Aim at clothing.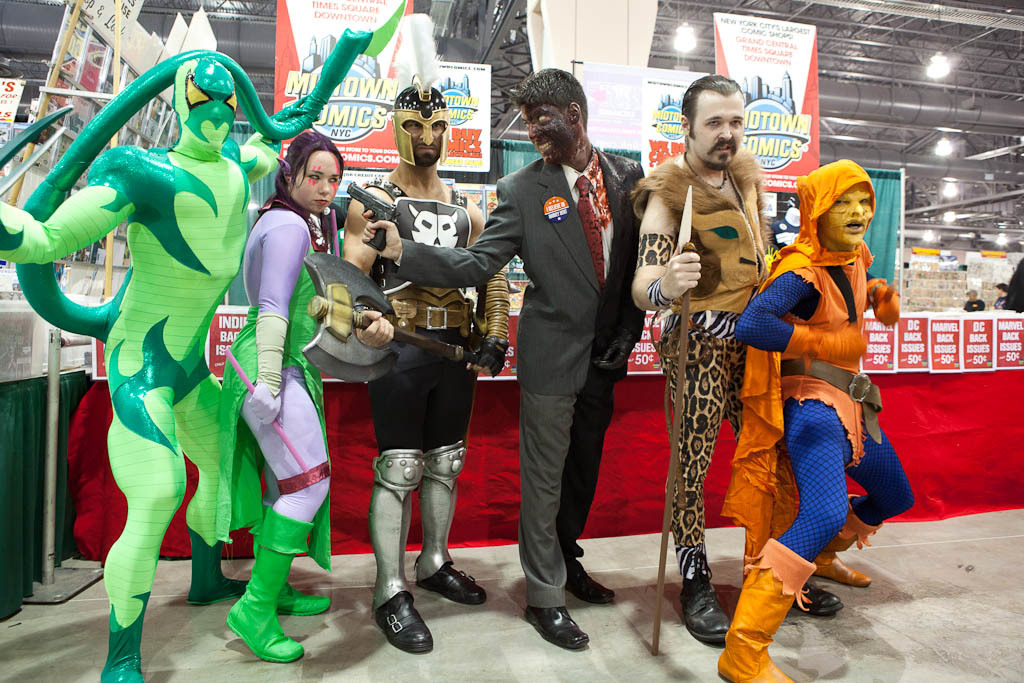
Aimed at (738,168,891,602).
